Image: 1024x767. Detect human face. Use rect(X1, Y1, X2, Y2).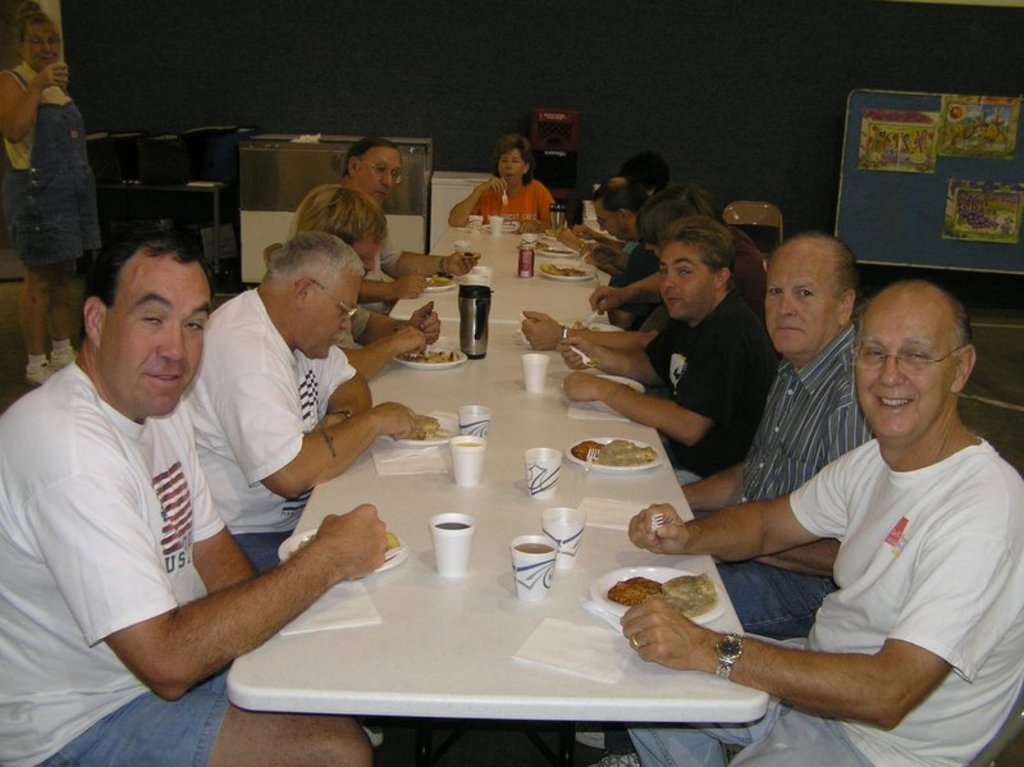
rect(495, 155, 526, 184).
